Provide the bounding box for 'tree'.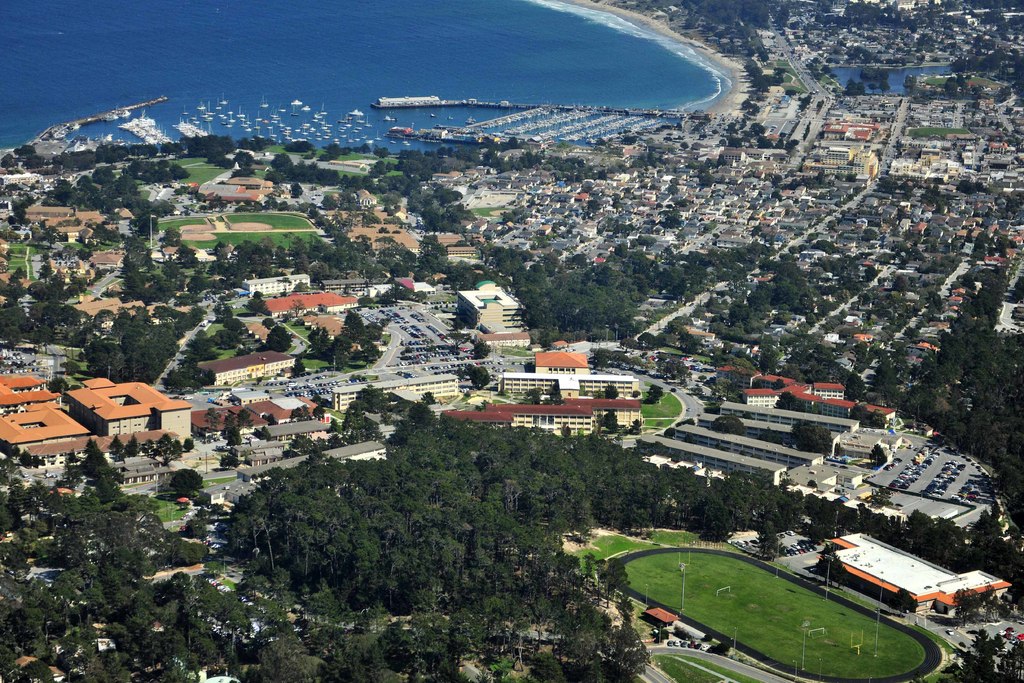
<box>844,76,868,94</box>.
